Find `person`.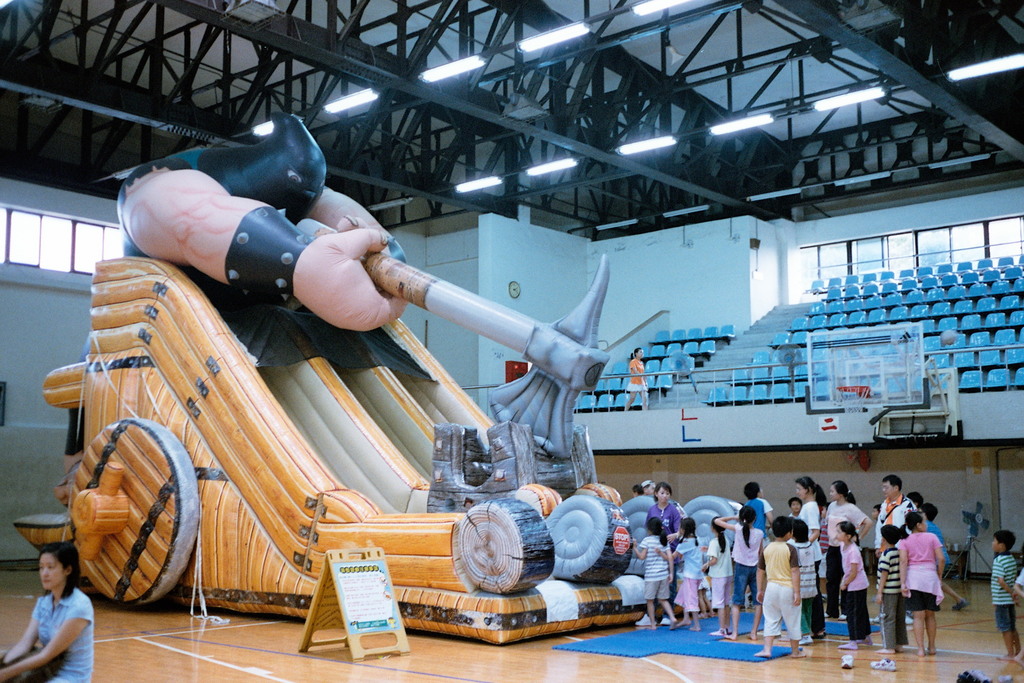
(988, 531, 1021, 661).
